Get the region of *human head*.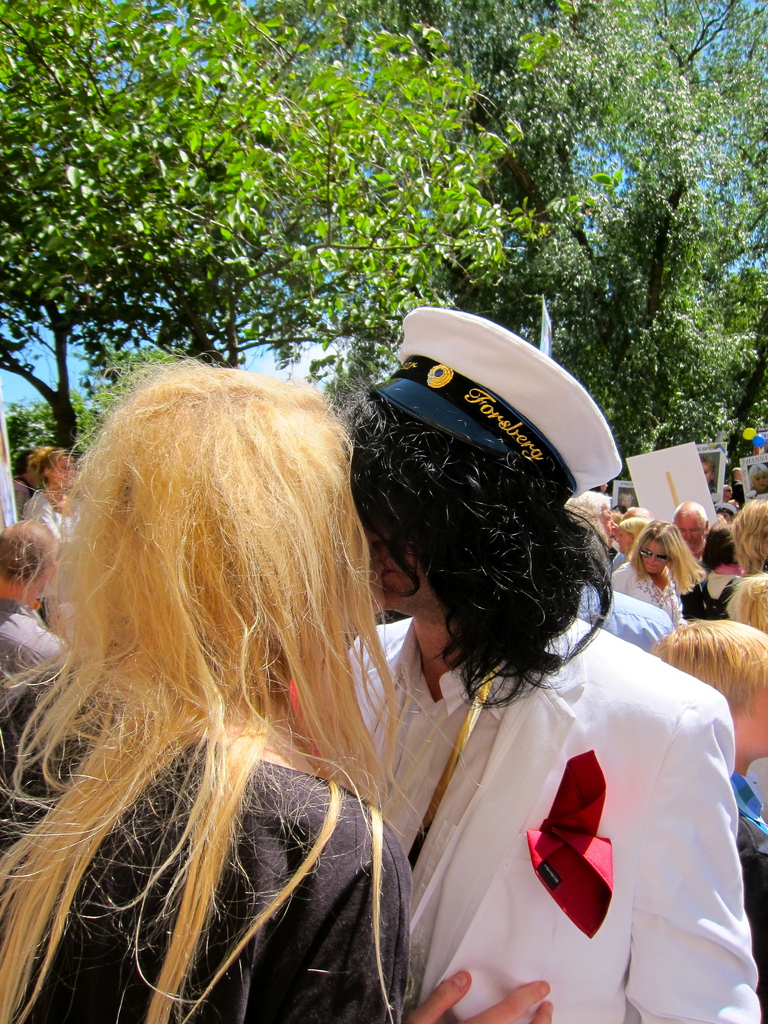
locate(9, 444, 51, 489).
